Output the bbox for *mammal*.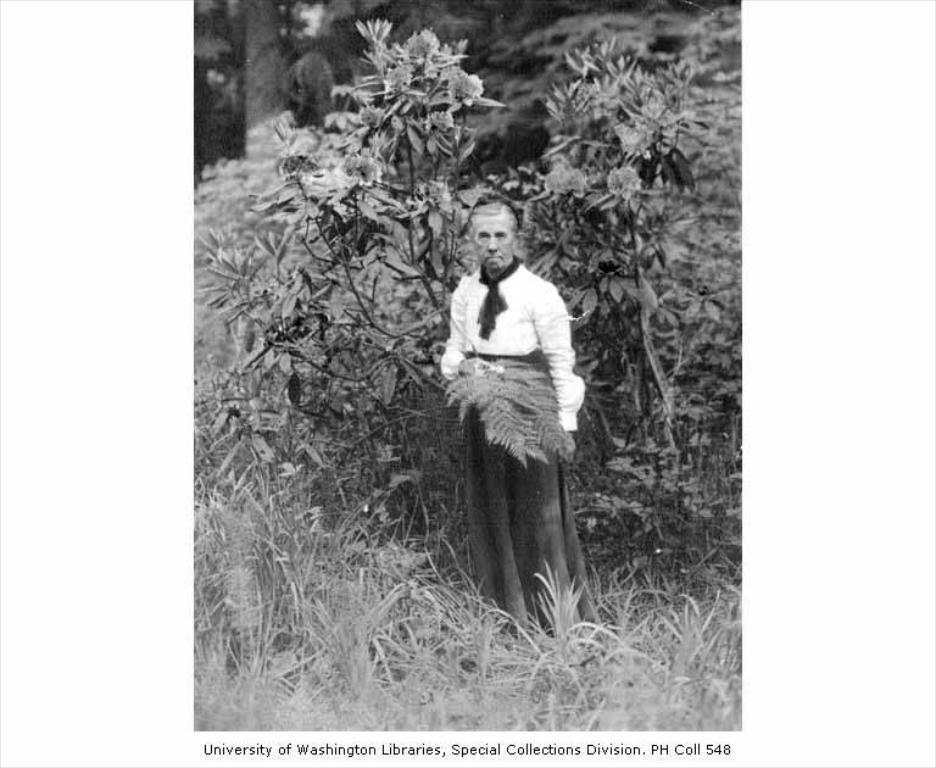
BBox(413, 216, 620, 639).
